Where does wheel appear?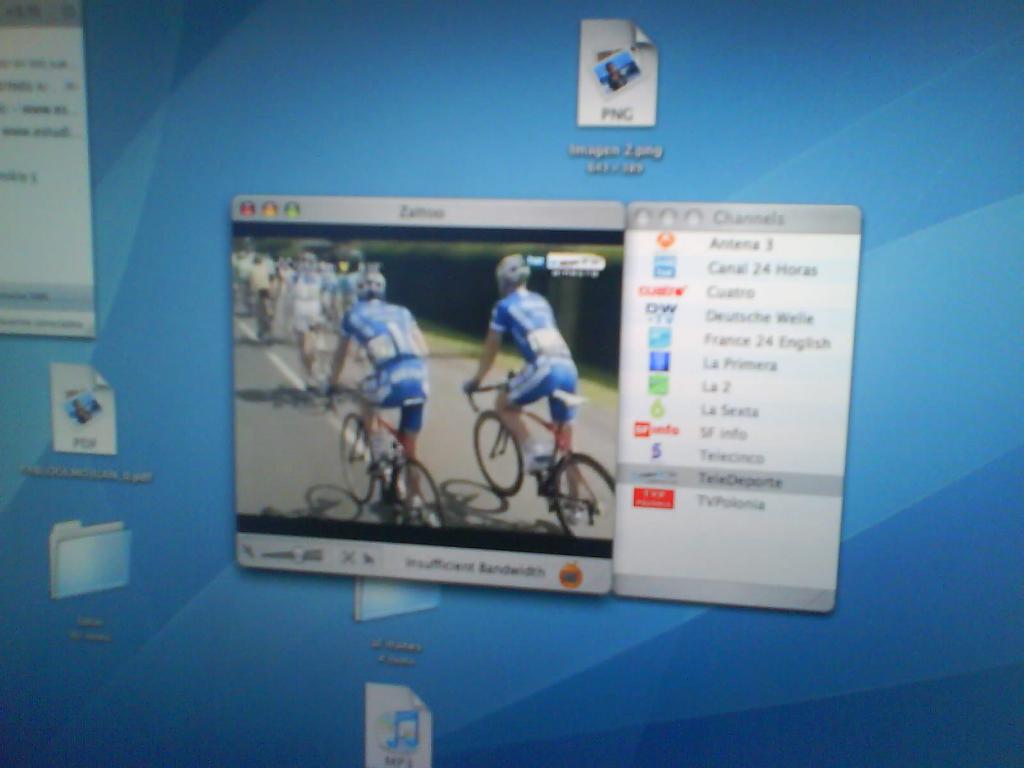
Appears at 550 451 612 541.
